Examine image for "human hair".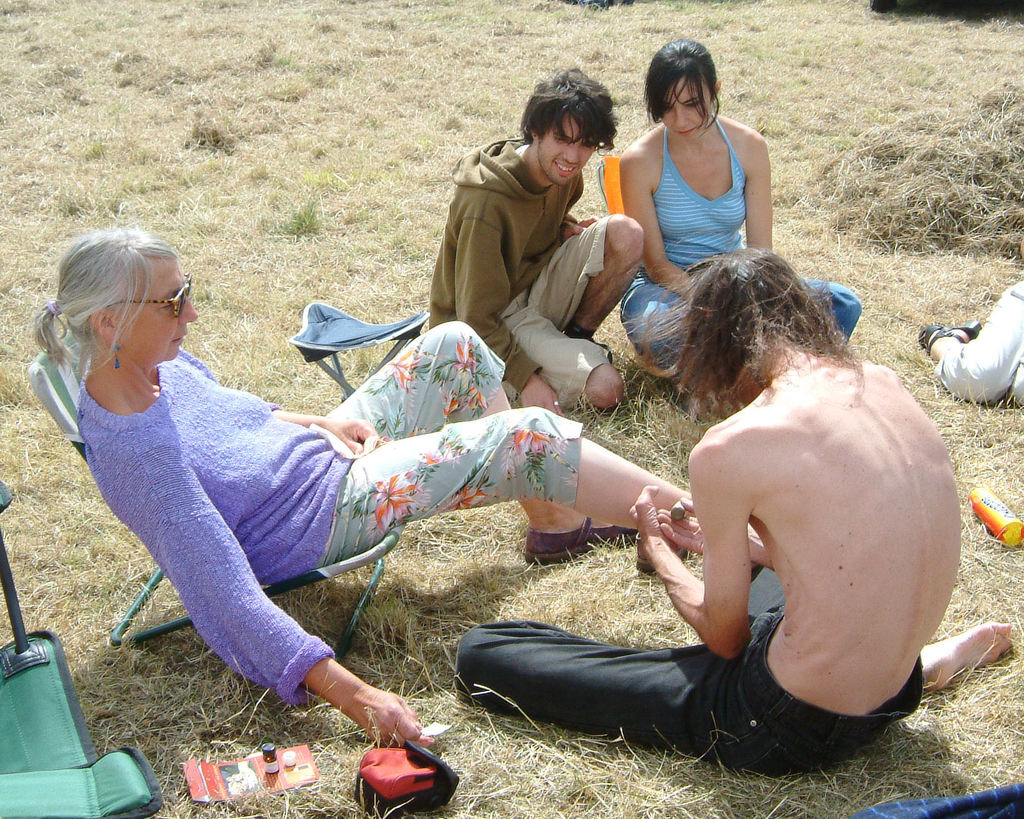
Examination result: region(516, 68, 620, 155).
